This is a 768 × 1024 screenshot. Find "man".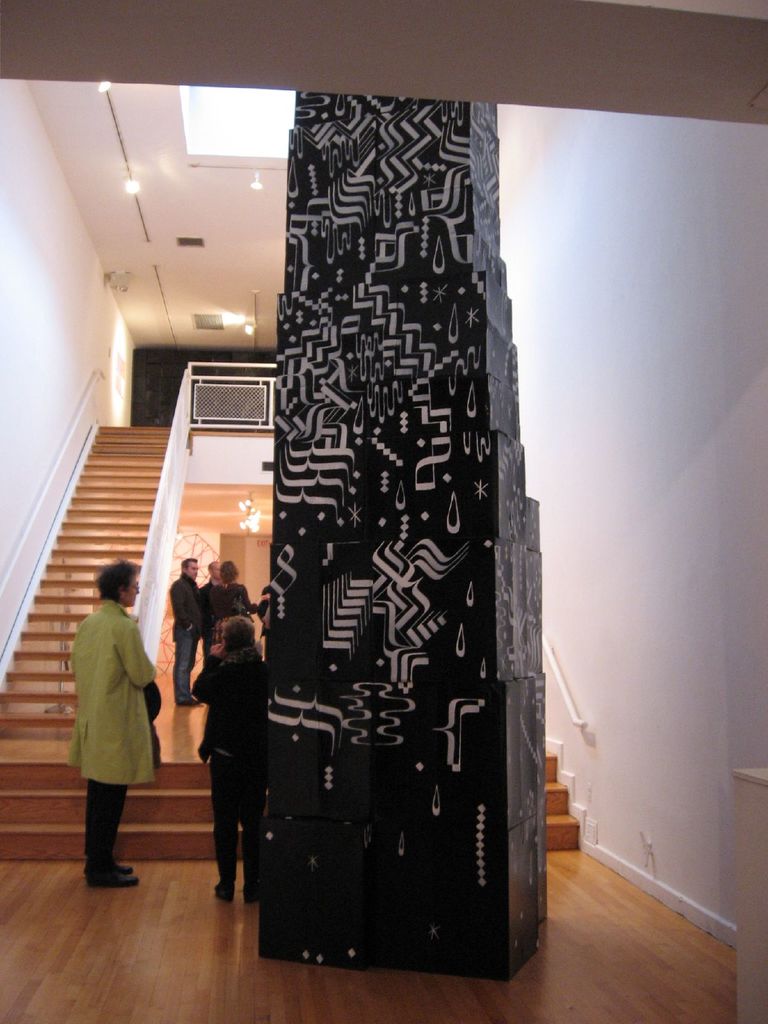
Bounding box: <box>164,550,209,708</box>.
